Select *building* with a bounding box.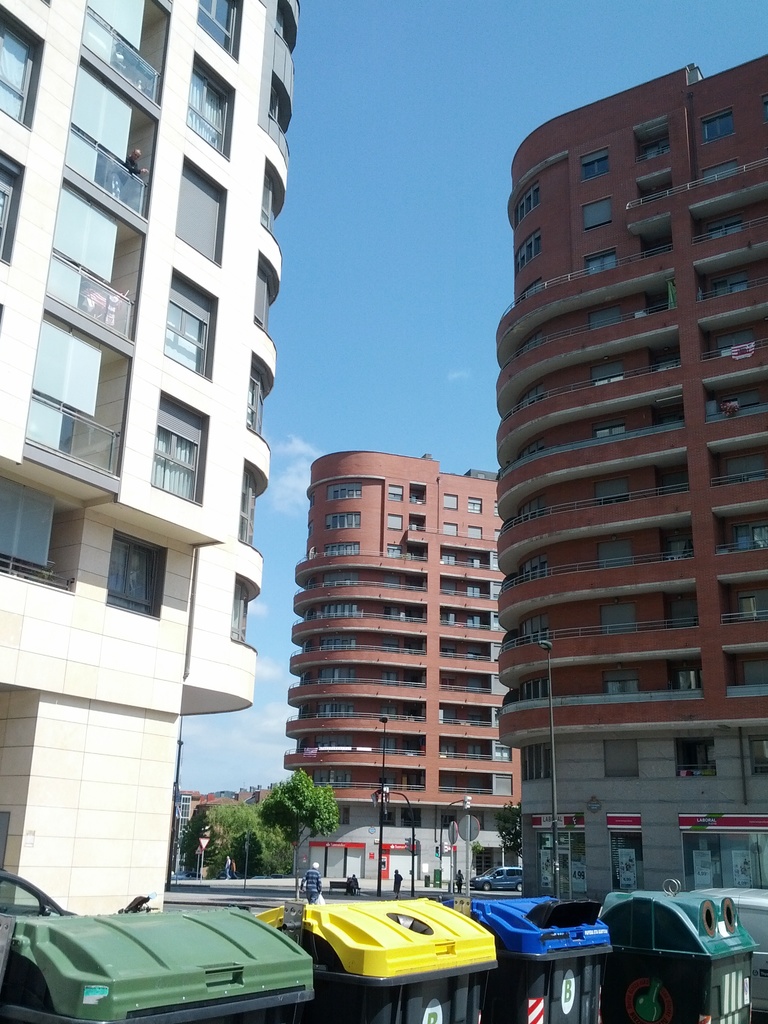
select_region(269, 456, 505, 886).
